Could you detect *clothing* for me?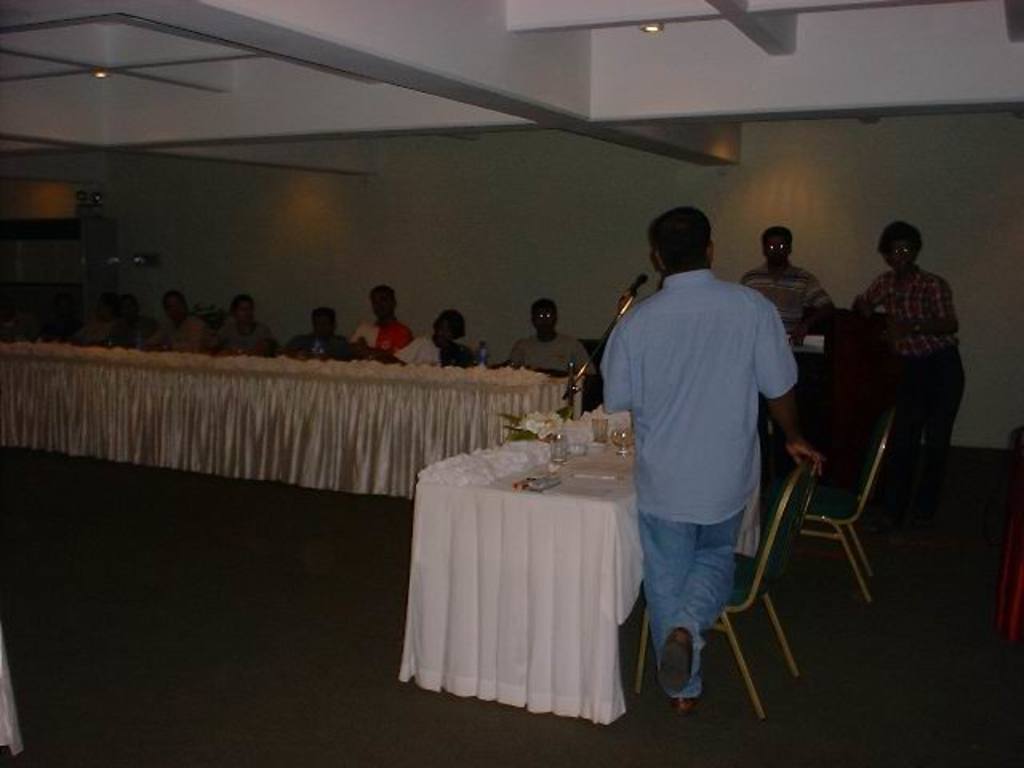
Detection result: crop(499, 336, 582, 379).
